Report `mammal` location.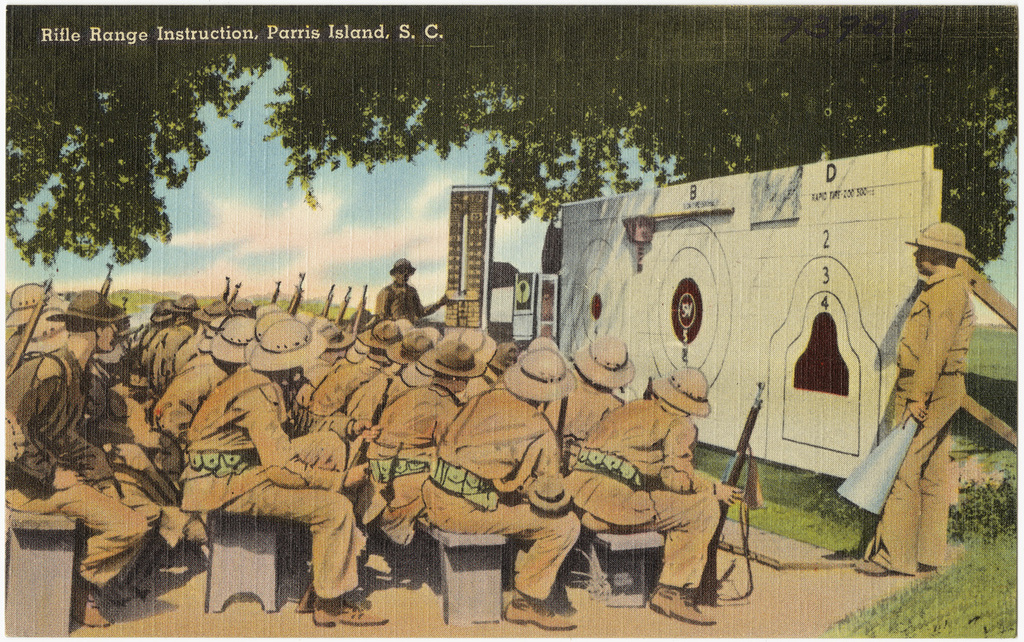
Report: {"left": 573, "top": 370, "right": 750, "bottom": 611}.
